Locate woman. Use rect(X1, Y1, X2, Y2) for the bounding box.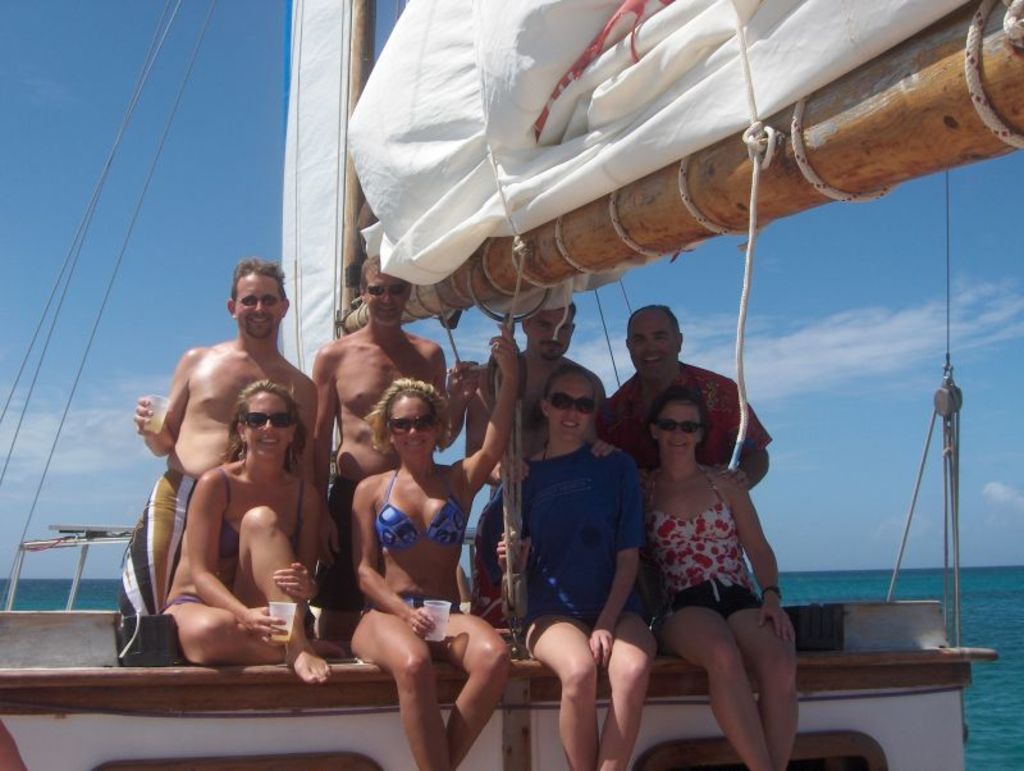
rect(502, 369, 663, 759).
